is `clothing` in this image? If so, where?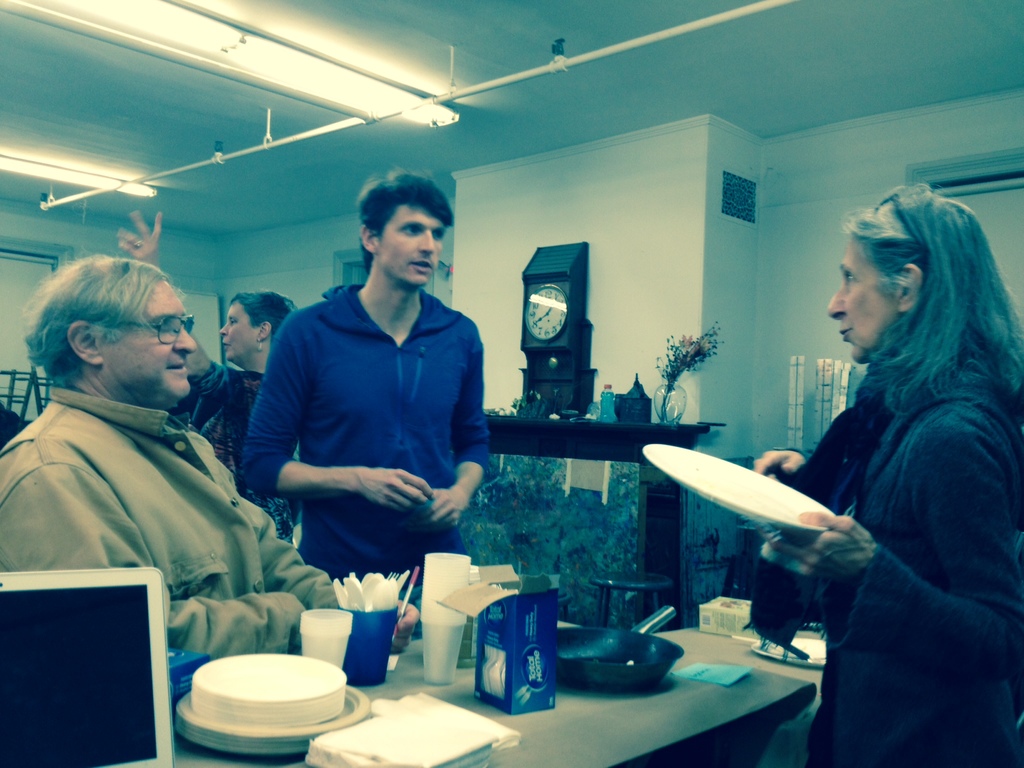
Yes, at region(169, 355, 300, 548).
